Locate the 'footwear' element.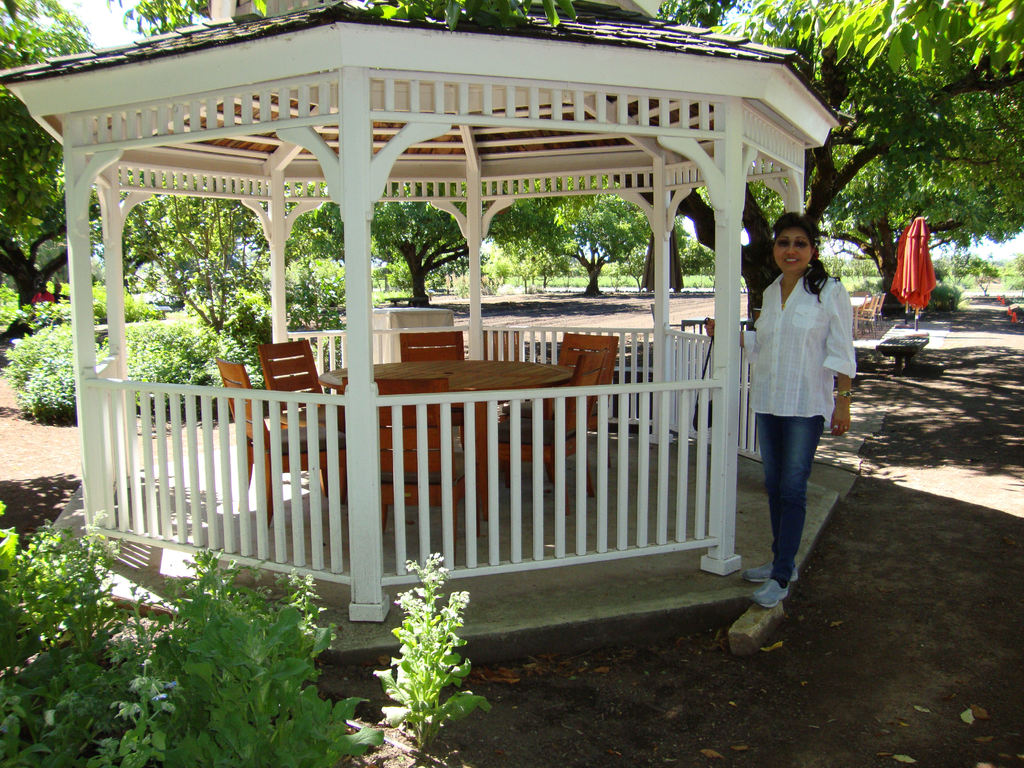
Element bbox: box(749, 577, 790, 610).
